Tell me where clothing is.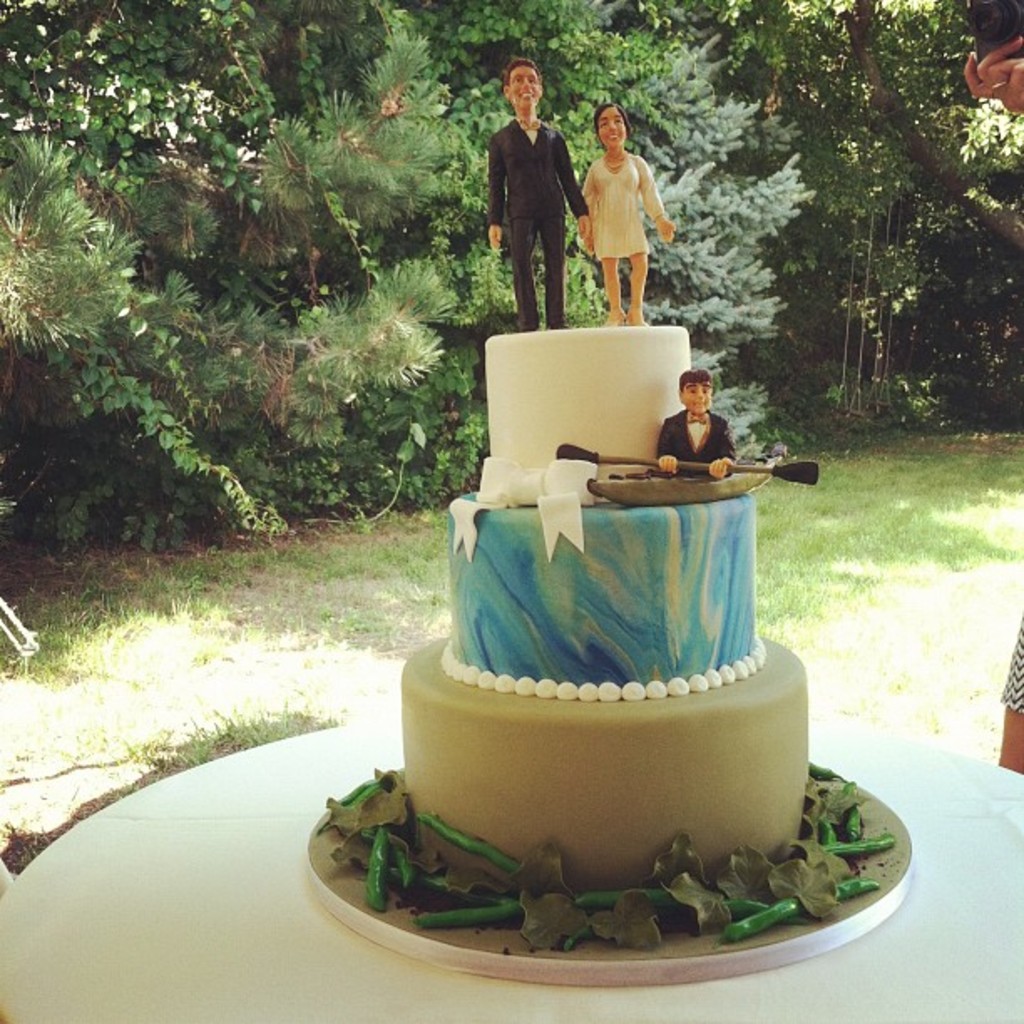
clothing is at (left=659, top=405, right=733, bottom=484).
